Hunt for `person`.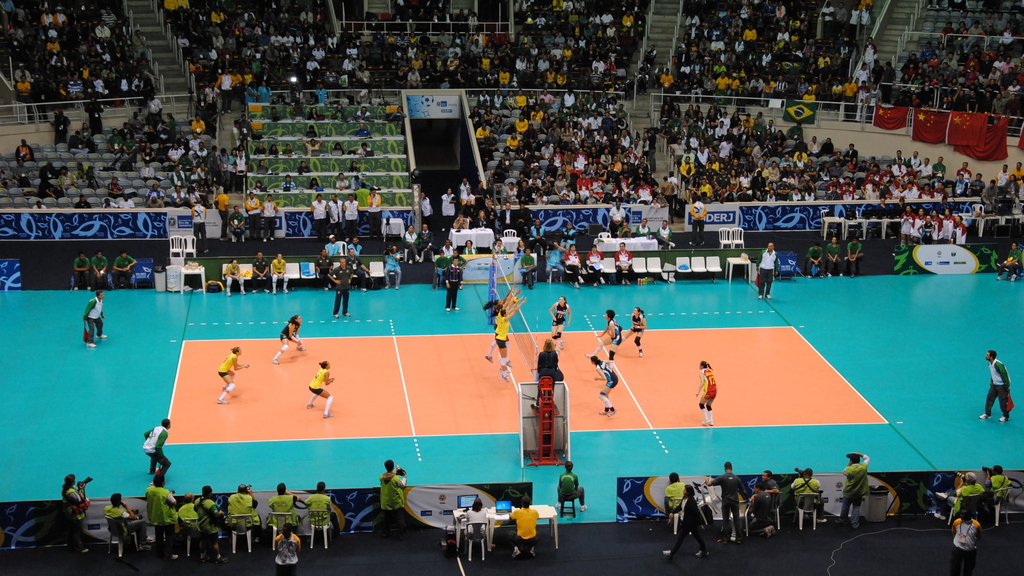
Hunted down at 324:233:339:255.
